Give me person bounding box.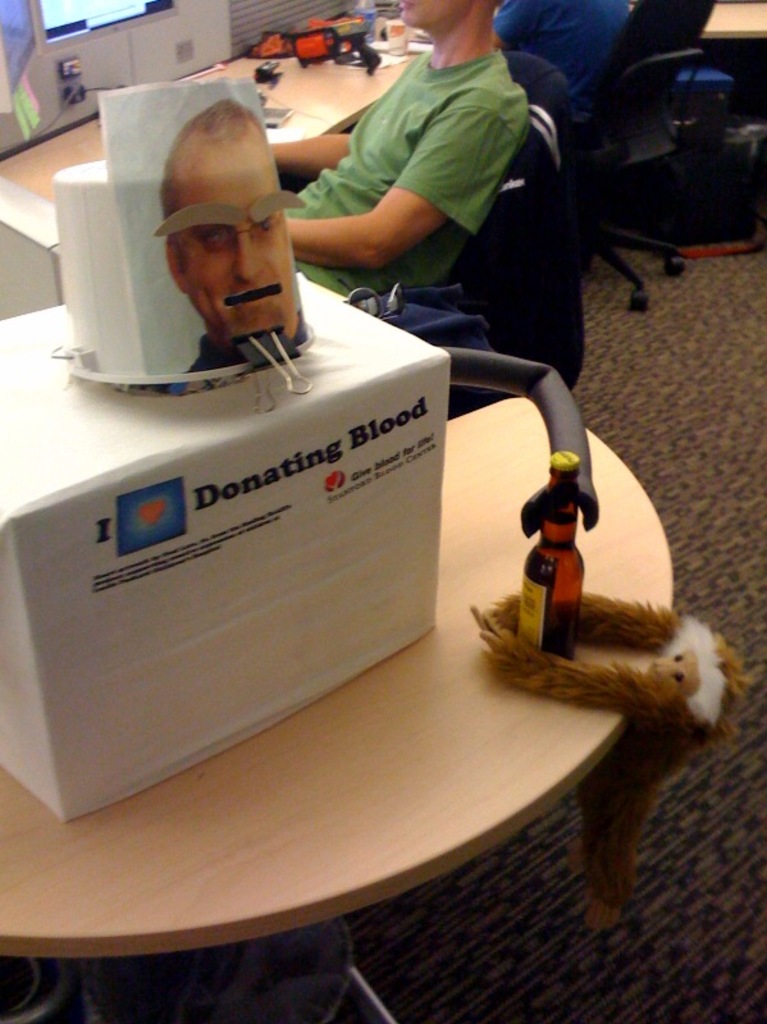
BBox(485, 0, 644, 86).
